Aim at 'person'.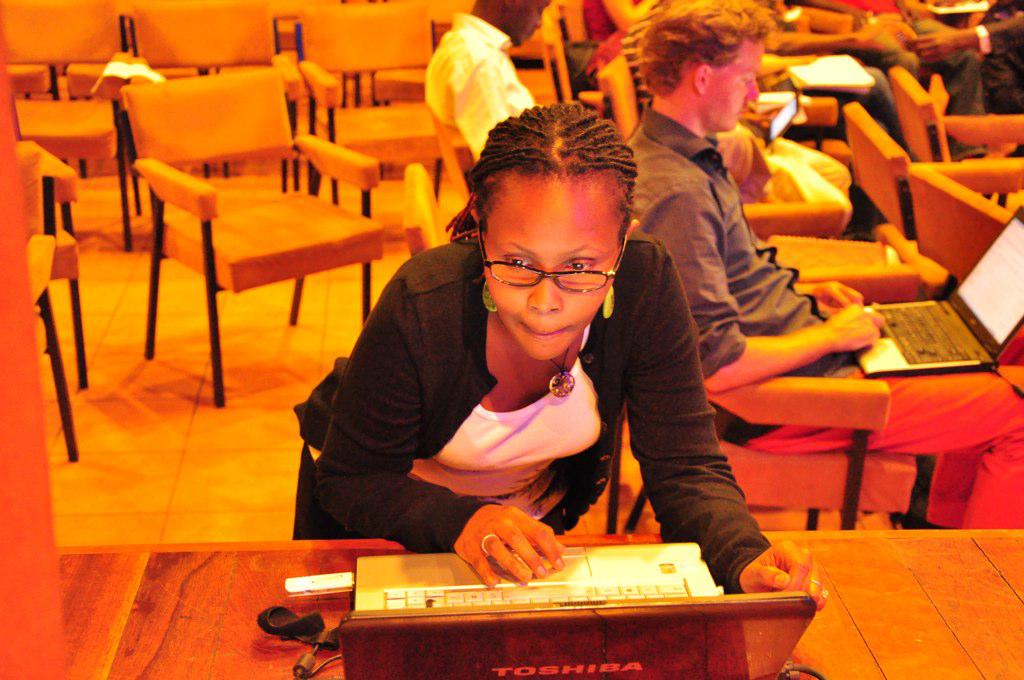
Aimed at 273 119 833 605.
